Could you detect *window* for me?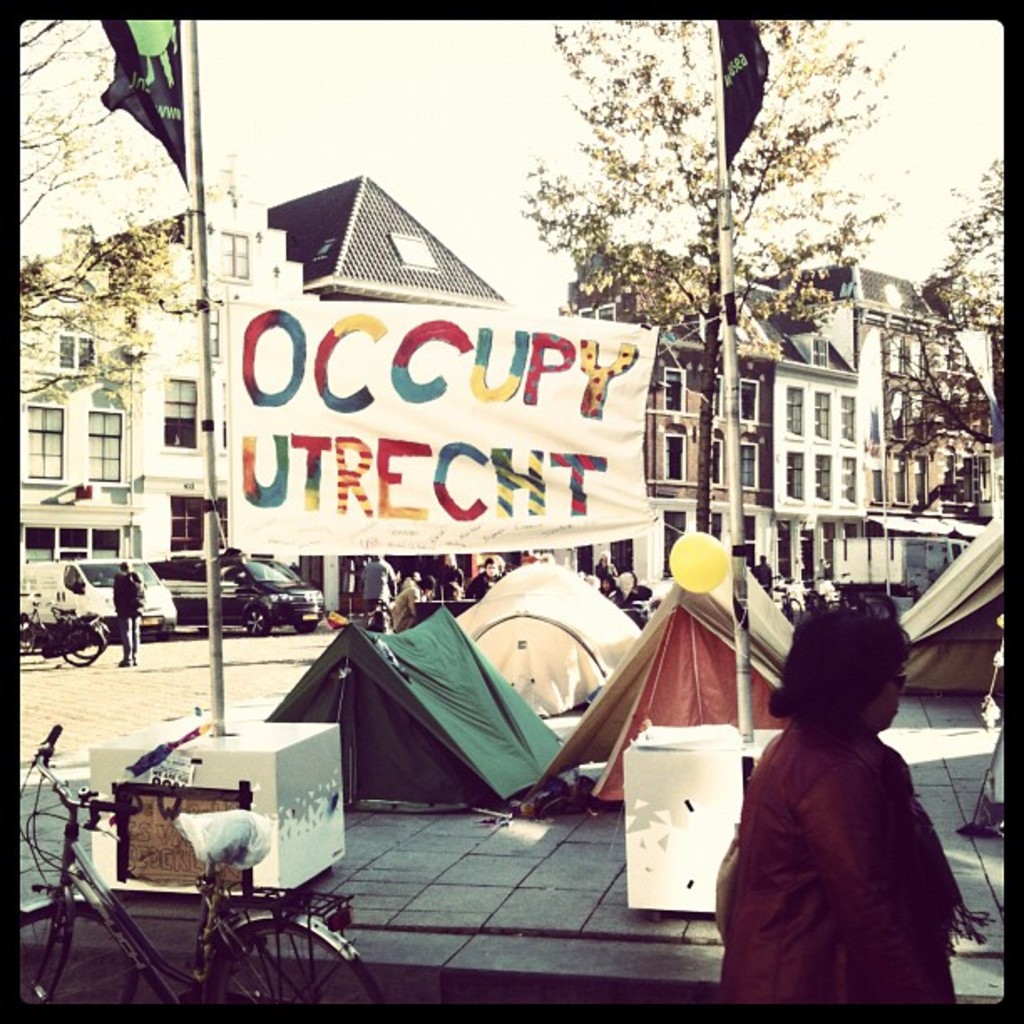
Detection result: crop(790, 455, 803, 495).
